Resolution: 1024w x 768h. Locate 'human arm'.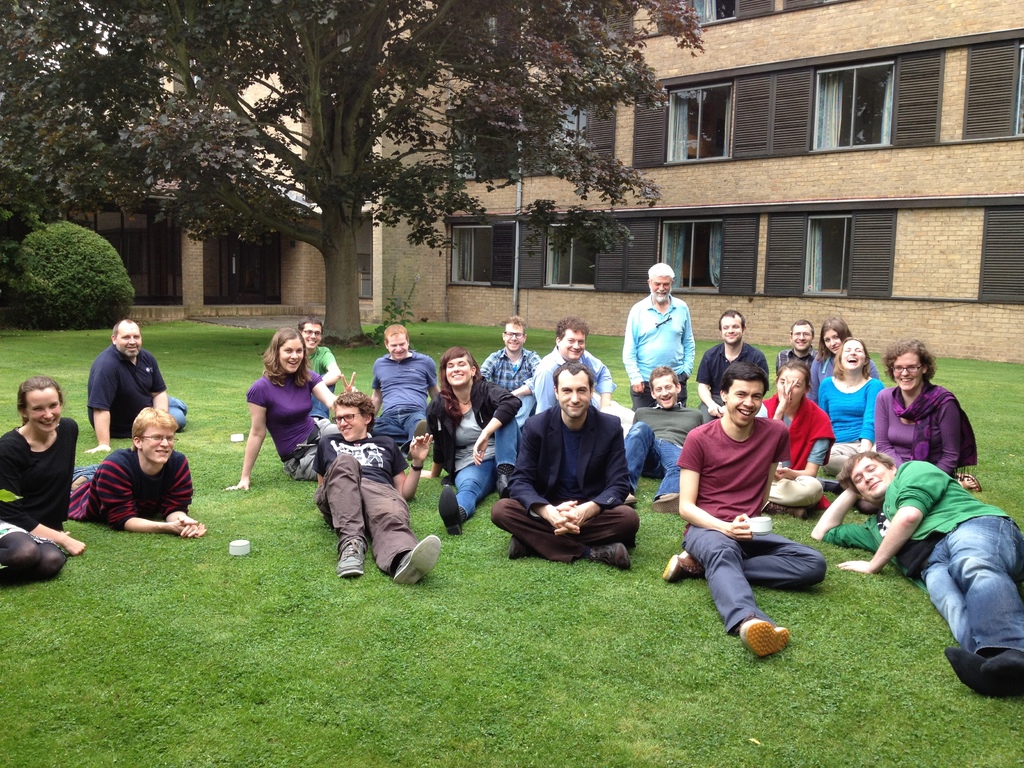
684,319,694,383.
